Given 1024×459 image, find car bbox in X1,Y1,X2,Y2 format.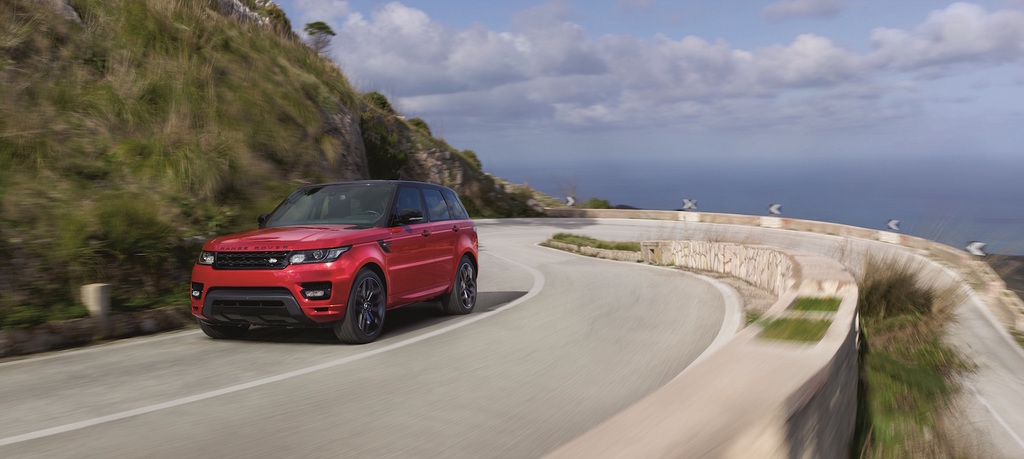
188,176,481,342.
